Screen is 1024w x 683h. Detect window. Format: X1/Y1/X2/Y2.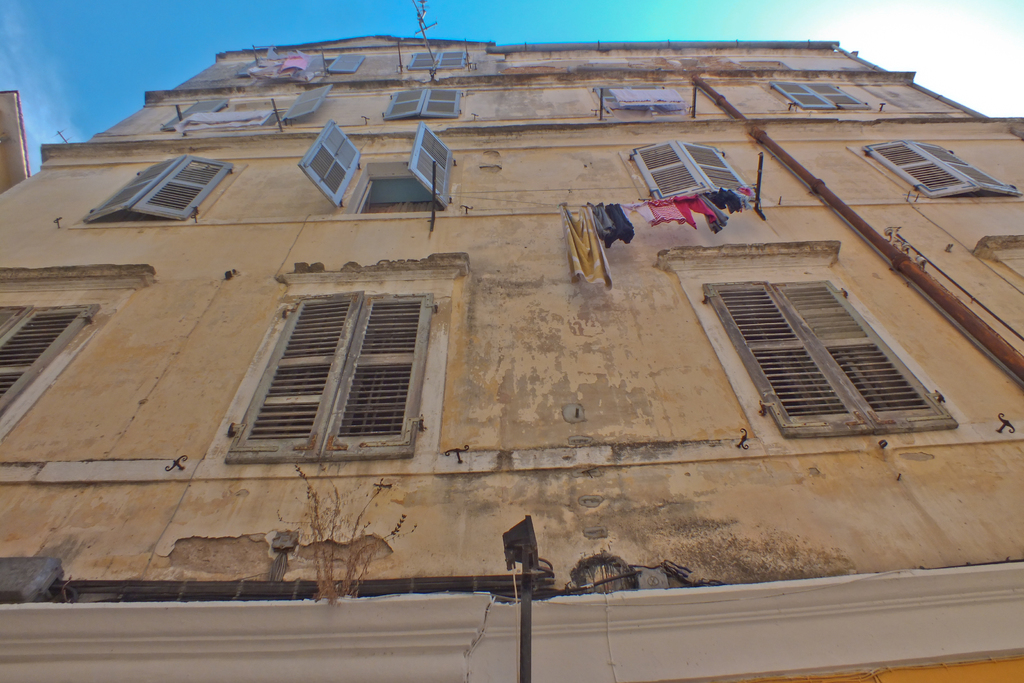
0/295/101/431.
